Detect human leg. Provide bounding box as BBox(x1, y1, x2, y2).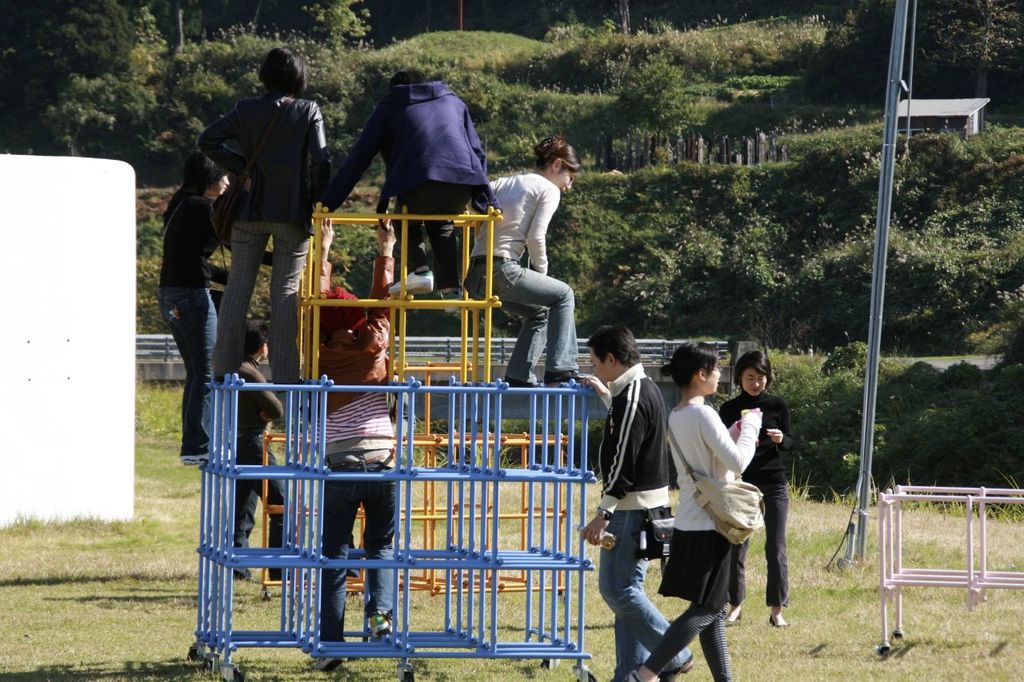
BBox(691, 604, 730, 681).
